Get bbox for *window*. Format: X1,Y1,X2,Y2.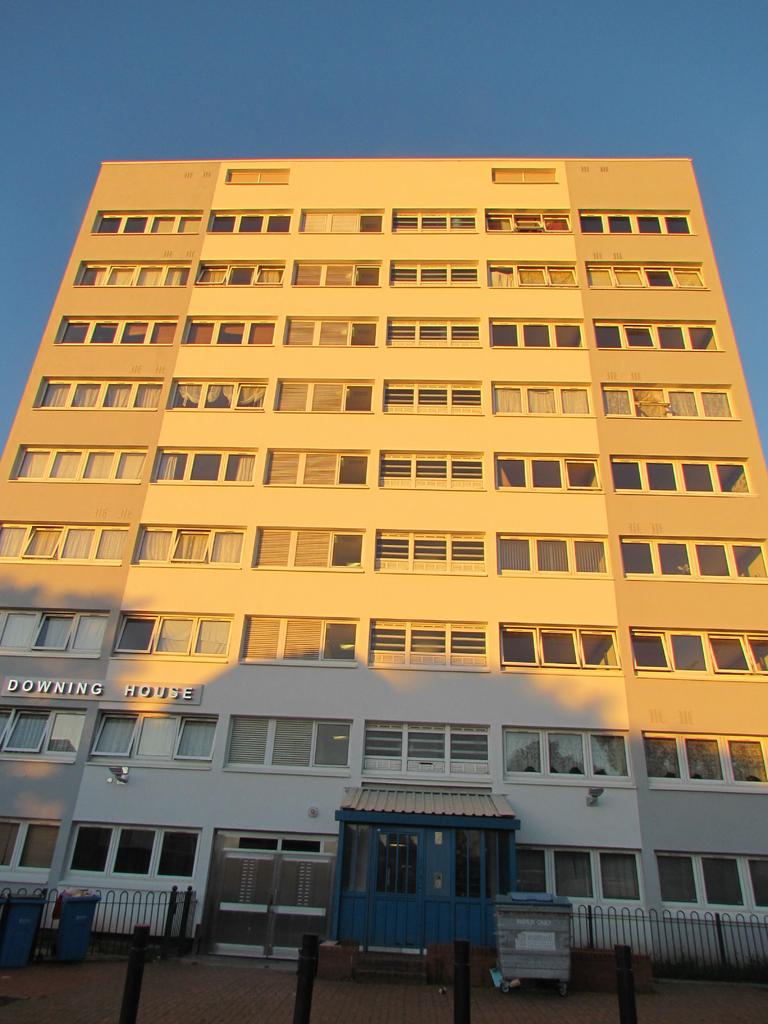
375,526,410,573.
